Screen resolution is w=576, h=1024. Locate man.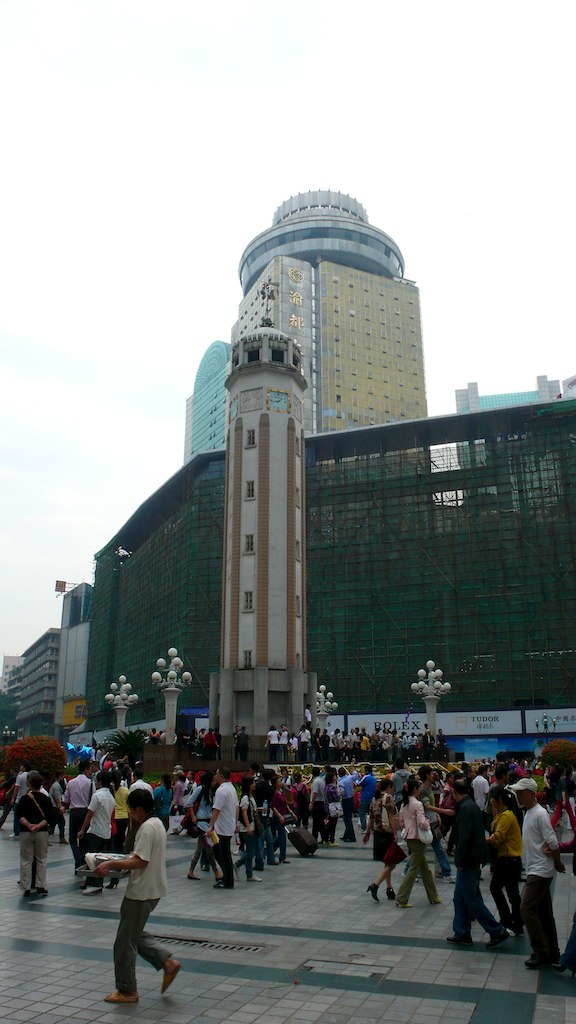
511/779/562/965.
